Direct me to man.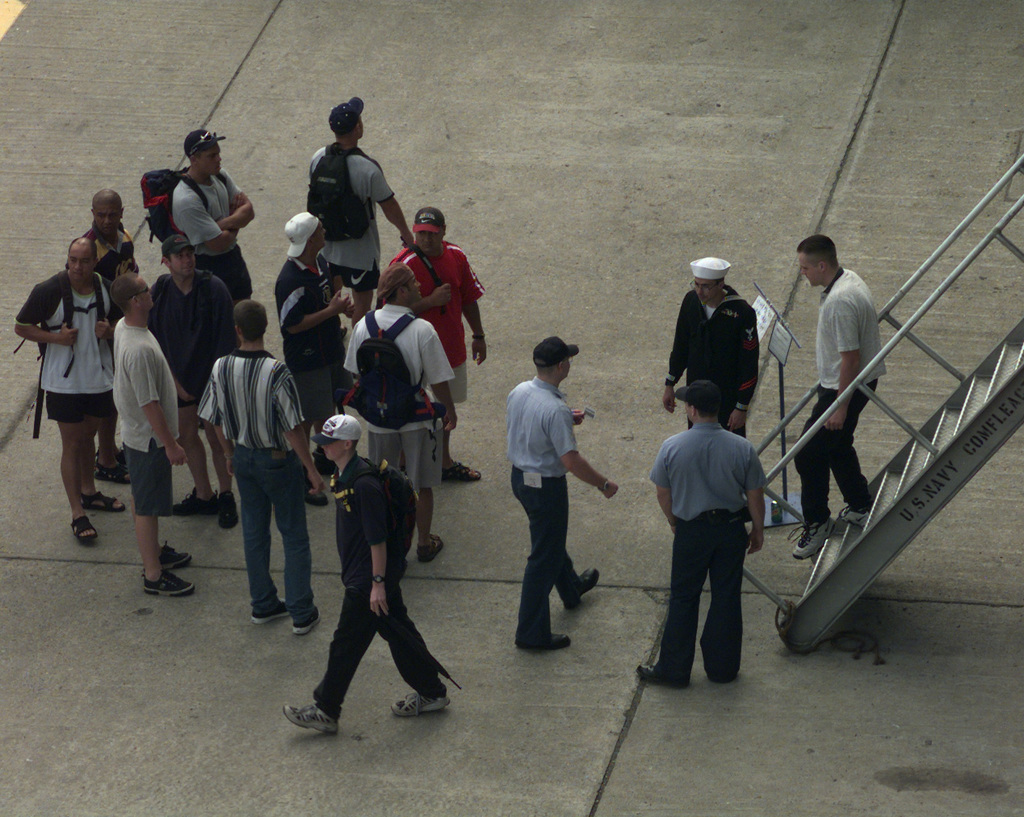
Direction: pyautogui.locateOnScreen(656, 251, 764, 445).
